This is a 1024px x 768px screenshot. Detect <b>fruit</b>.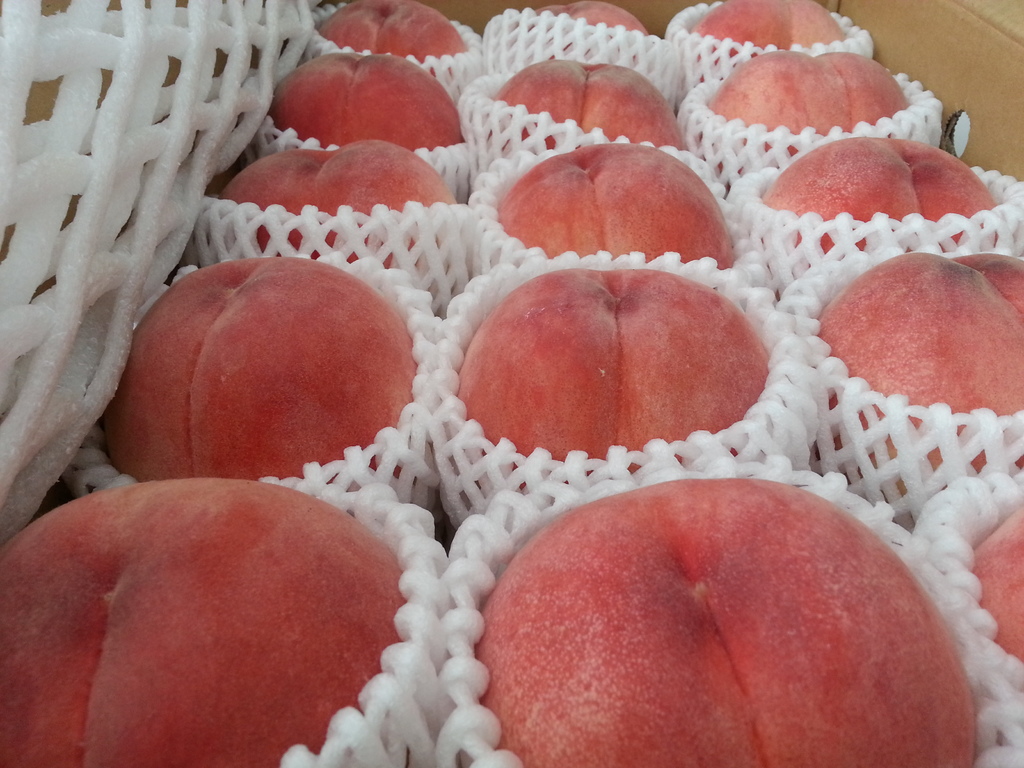
271/48/465/146.
